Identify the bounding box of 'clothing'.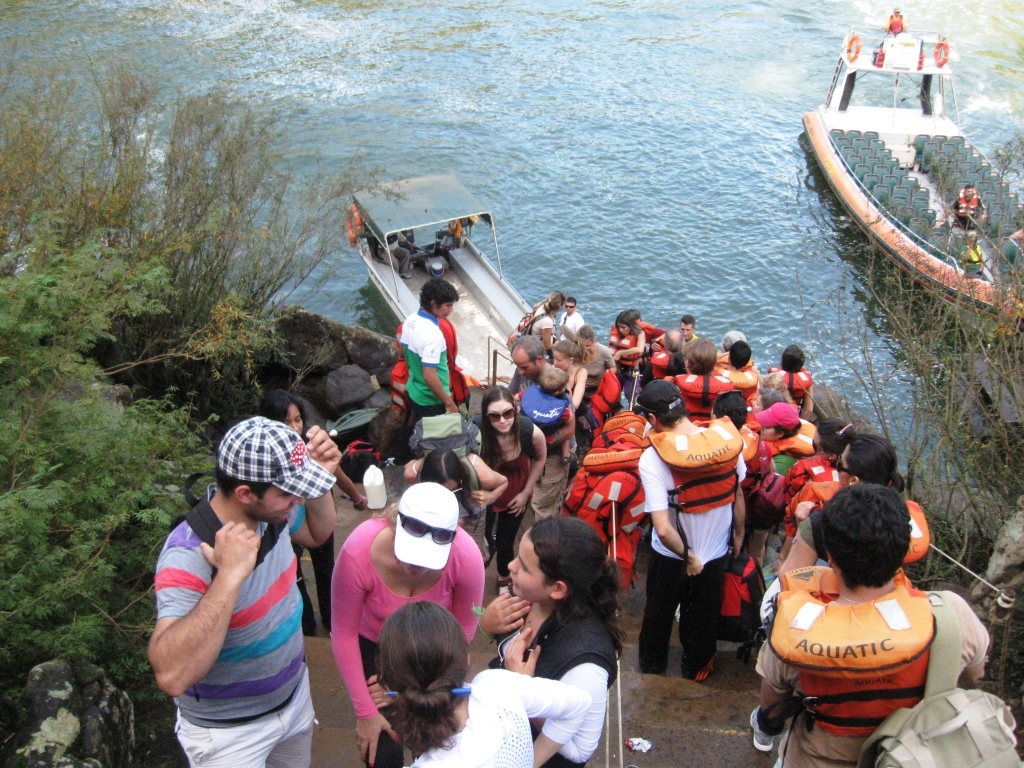
<bbox>517, 313, 556, 338</bbox>.
